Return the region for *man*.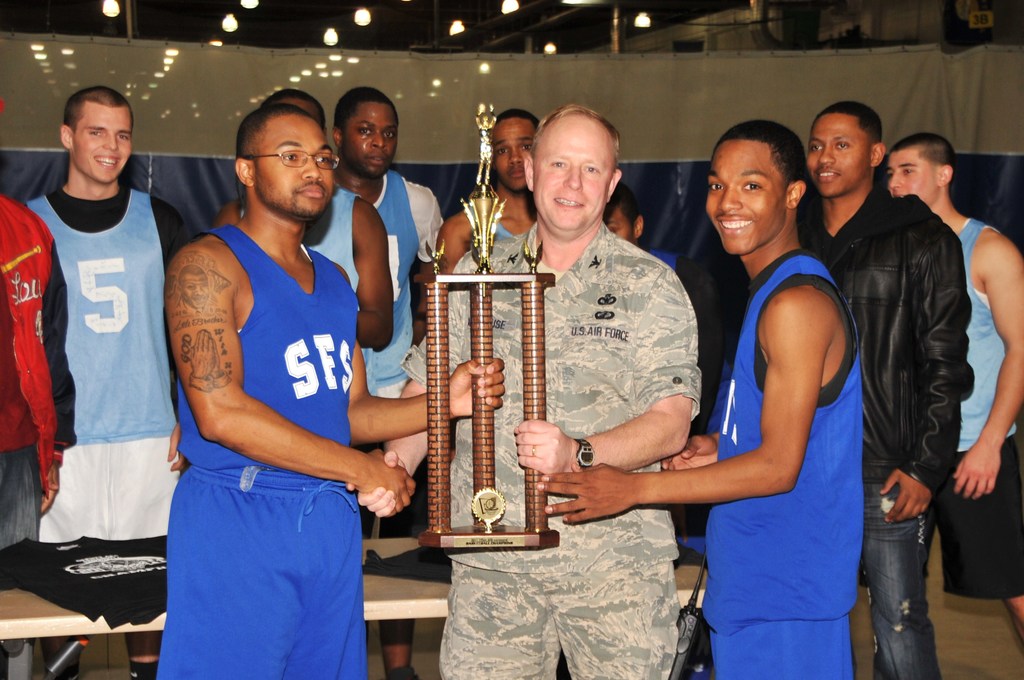
box=[17, 85, 199, 679].
